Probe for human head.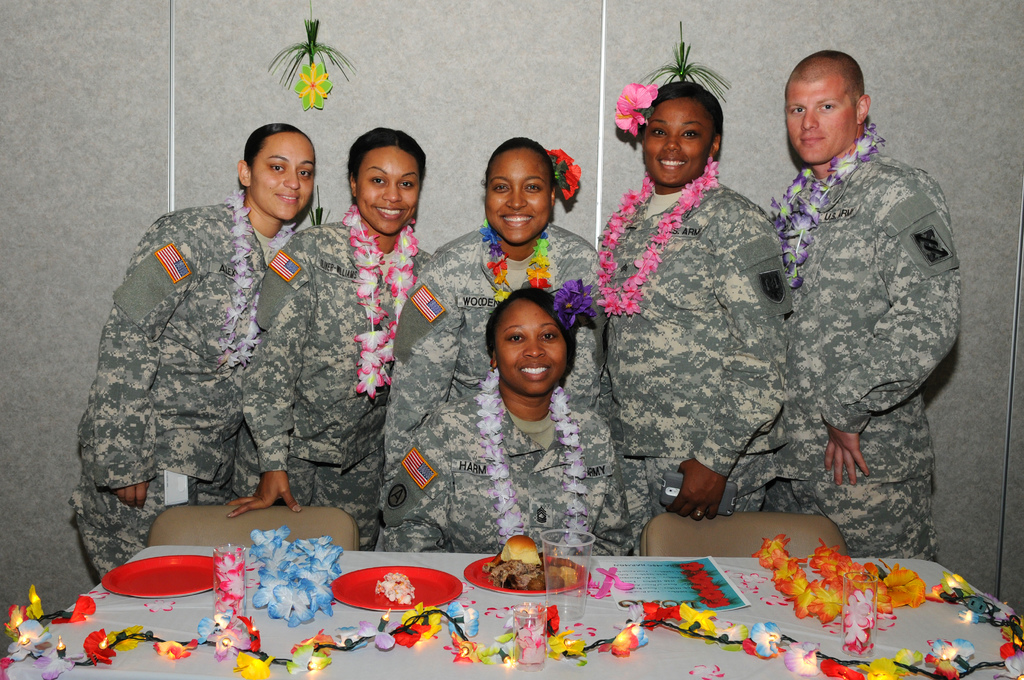
Probe result: rect(348, 128, 430, 236).
